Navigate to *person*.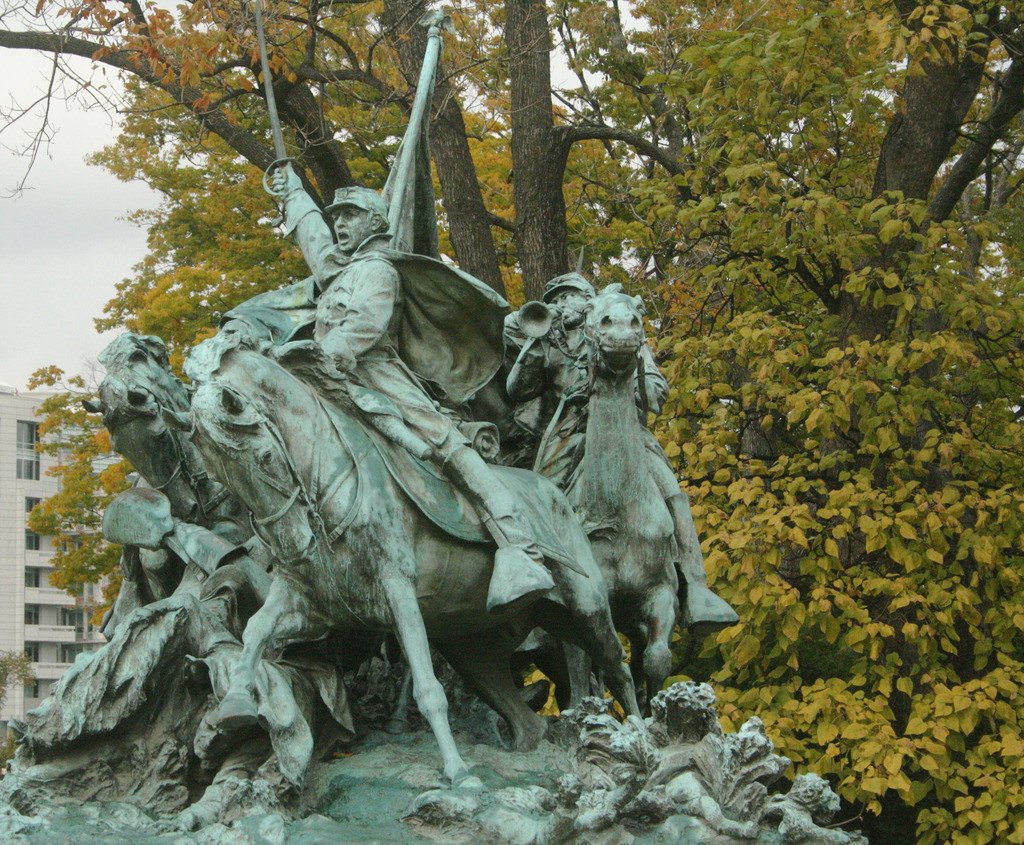
Navigation target: BBox(498, 266, 745, 631).
